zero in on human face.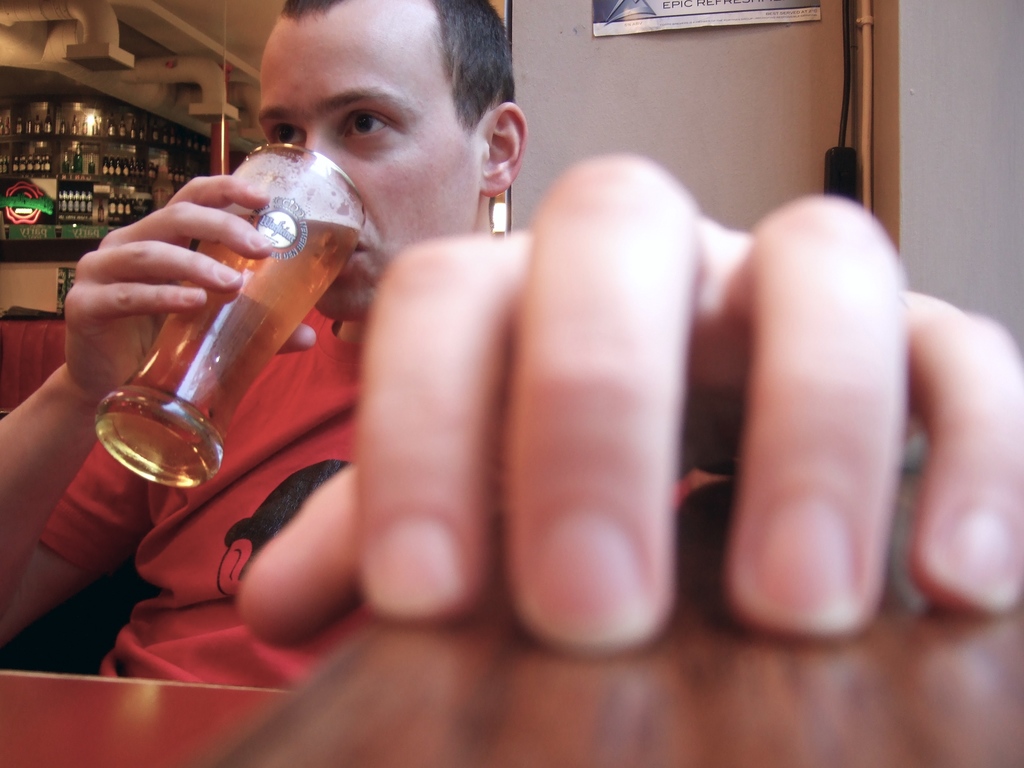
Zeroed in: (258,20,480,323).
